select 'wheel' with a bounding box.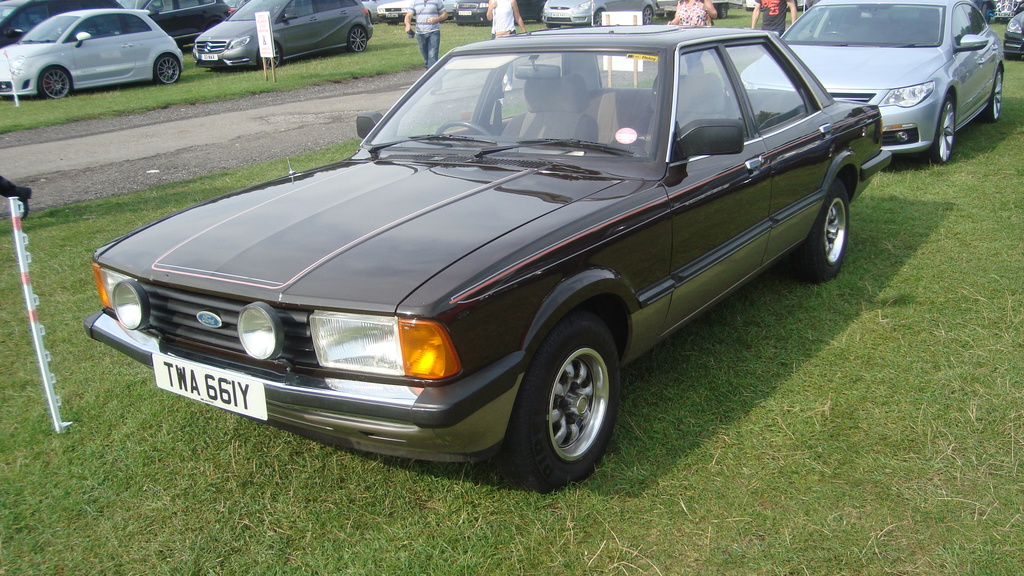
crop(262, 37, 283, 70).
